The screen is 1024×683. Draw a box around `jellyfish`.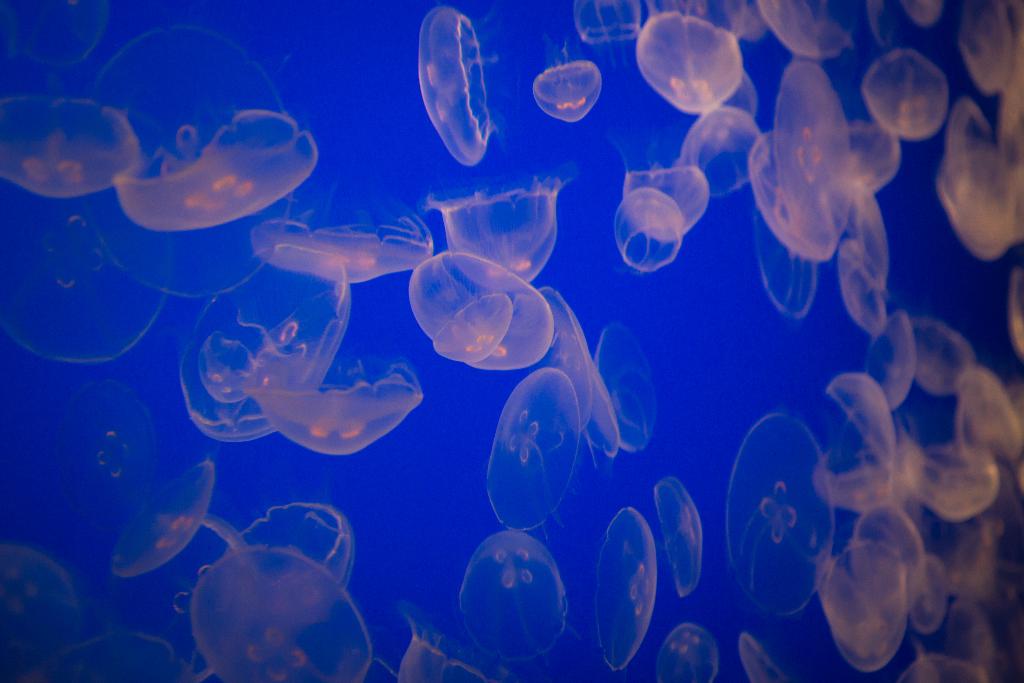
bbox=[0, 89, 142, 193].
